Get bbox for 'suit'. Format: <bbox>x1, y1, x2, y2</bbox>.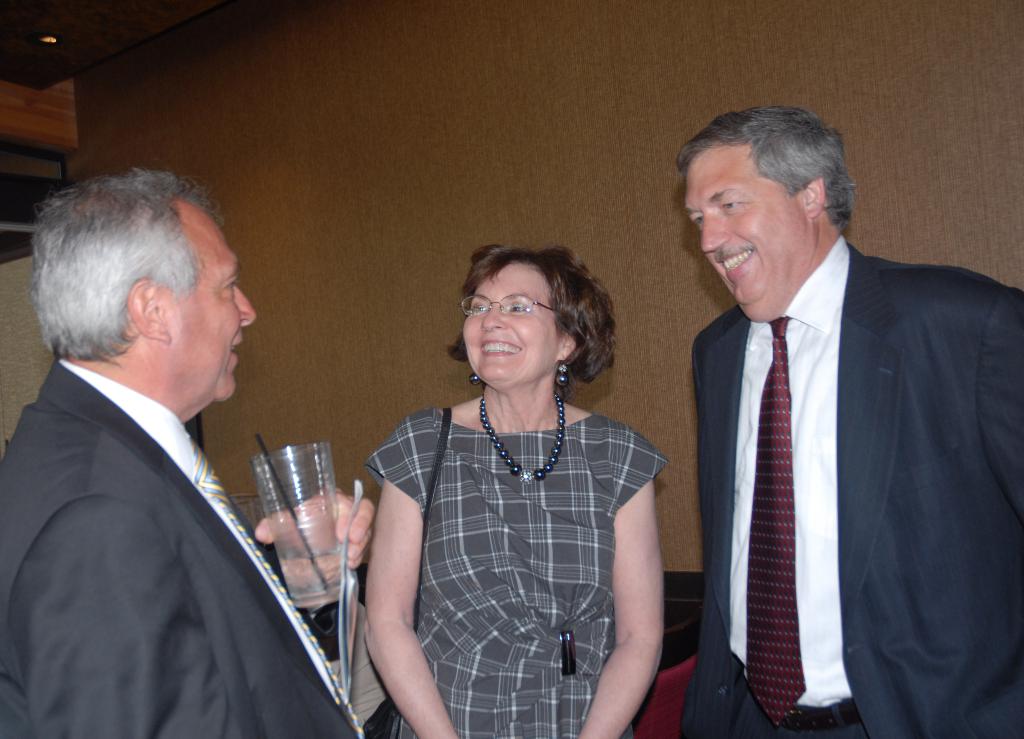
<bbox>682, 155, 1011, 738</bbox>.
